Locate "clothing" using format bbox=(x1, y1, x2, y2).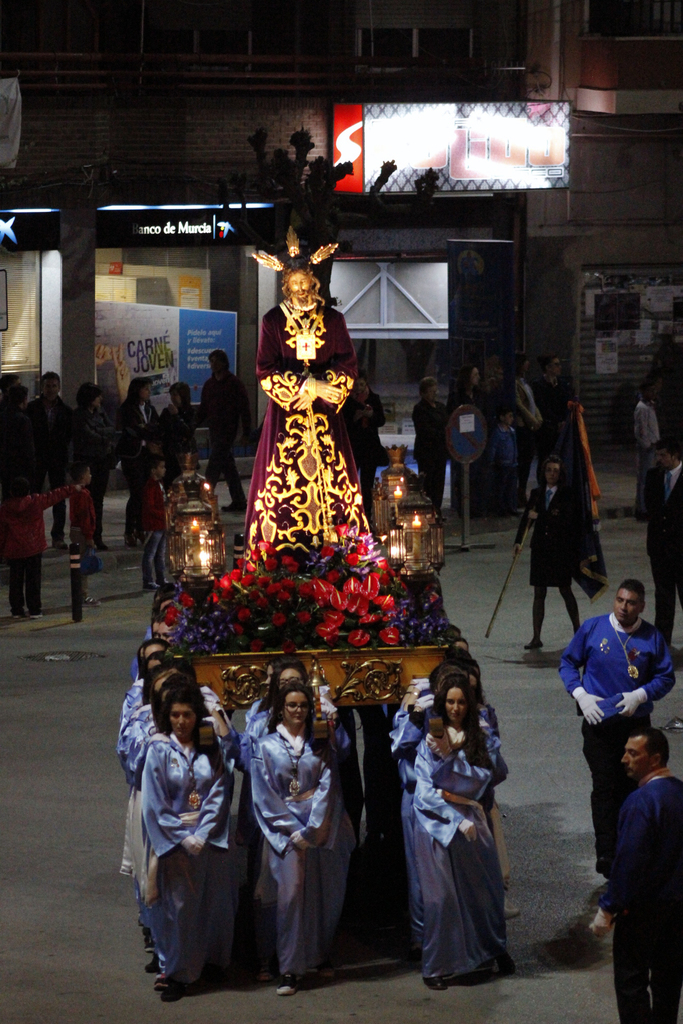
bbox=(112, 692, 145, 919).
